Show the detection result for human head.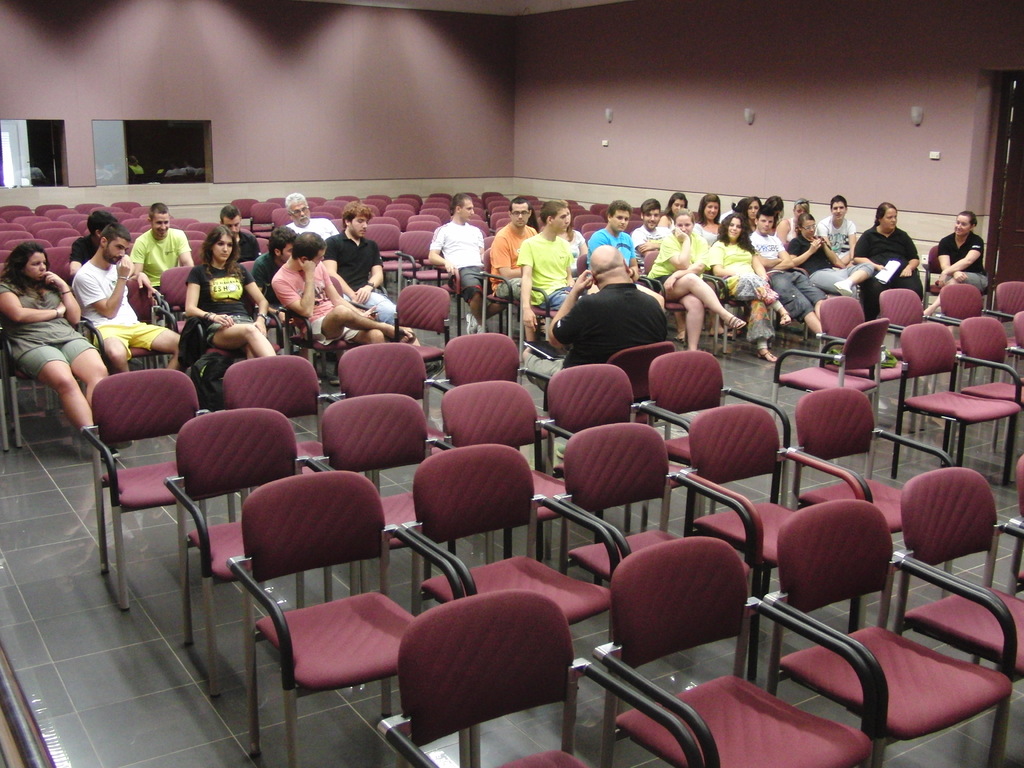
bbox=[96, 222, 132, 264].
